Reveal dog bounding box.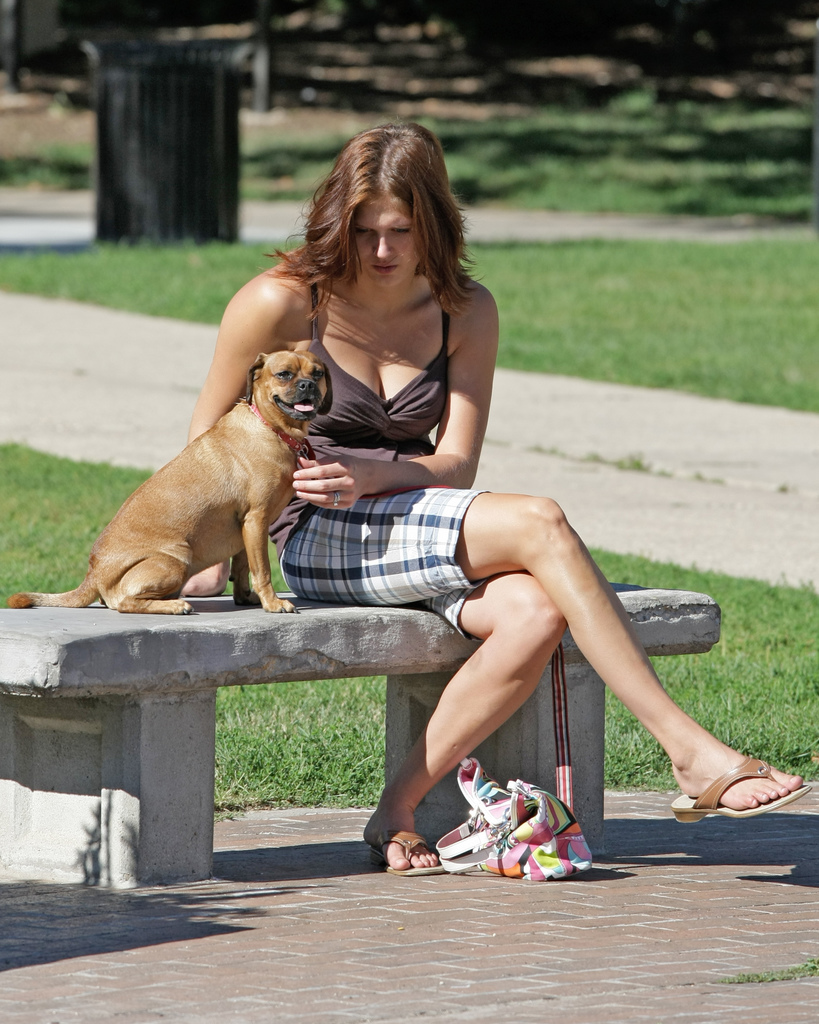
Revealed: locate(6, 347, 336, 616).
